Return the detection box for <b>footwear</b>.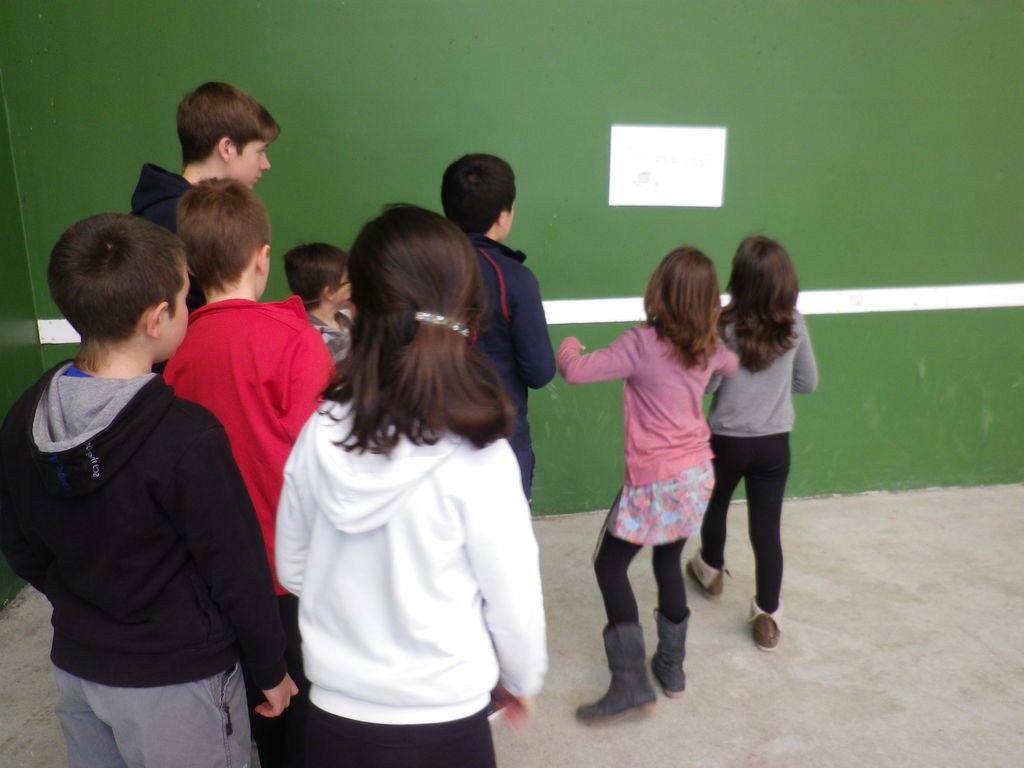
647/613/692/698.
